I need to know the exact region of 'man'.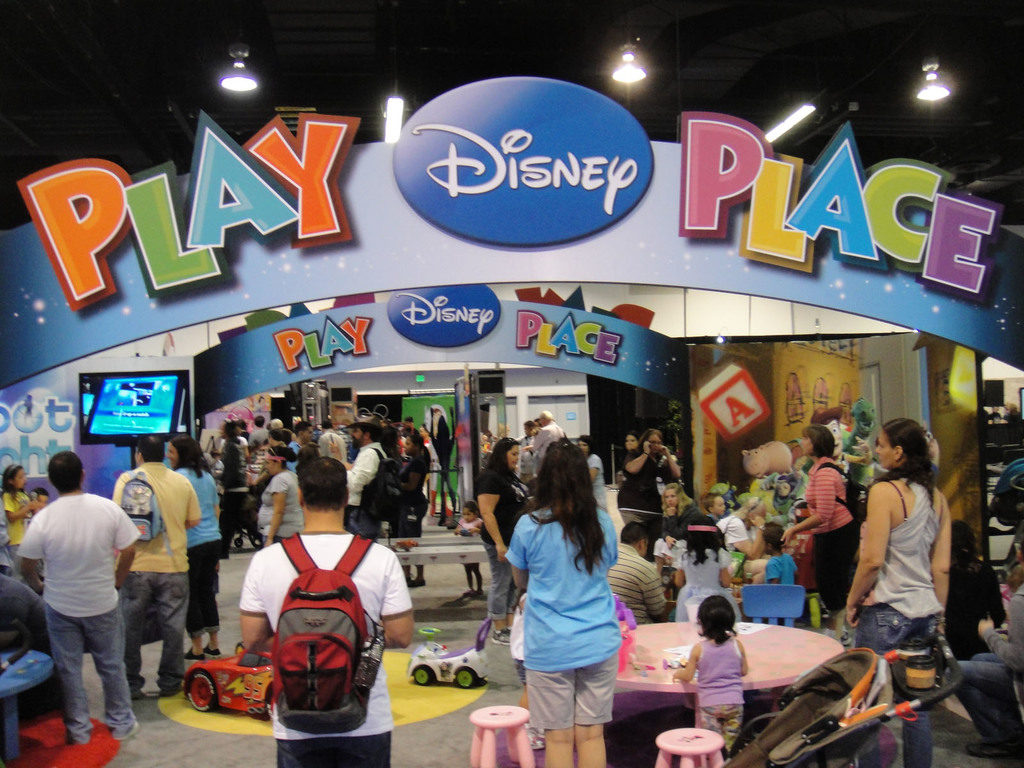
Region: {"left": 313, "top": 415, "right": 349, "bottom": 465}.
